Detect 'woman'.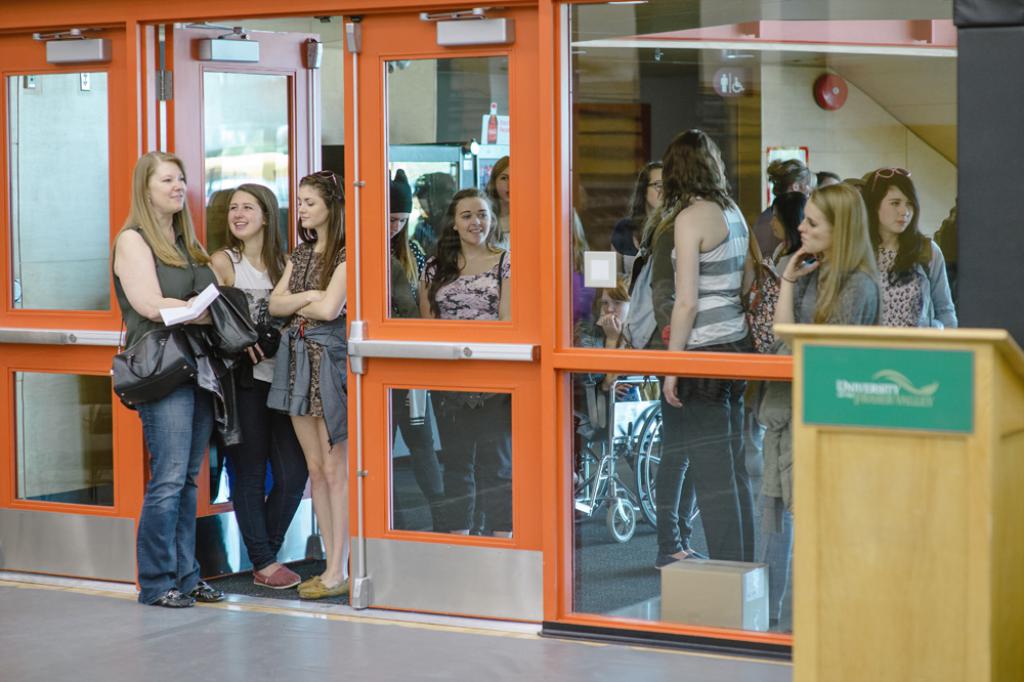
Detected at 379,172,446,528.
